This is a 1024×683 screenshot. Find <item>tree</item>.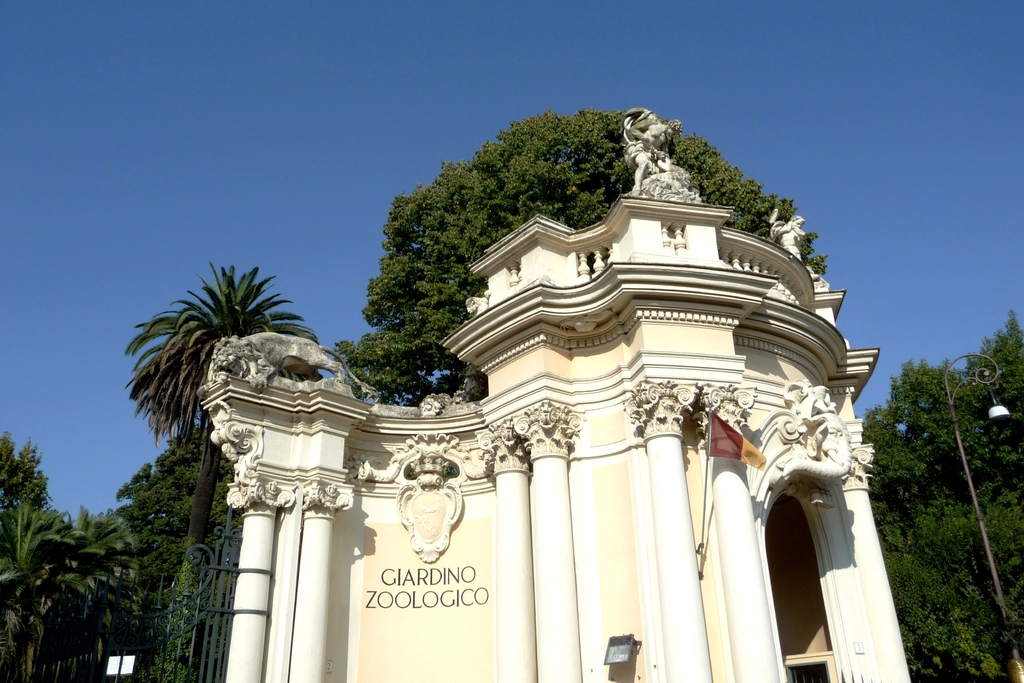
Bounding box: pyautogui.locateOnScreen(341, 110, 829, 403).
